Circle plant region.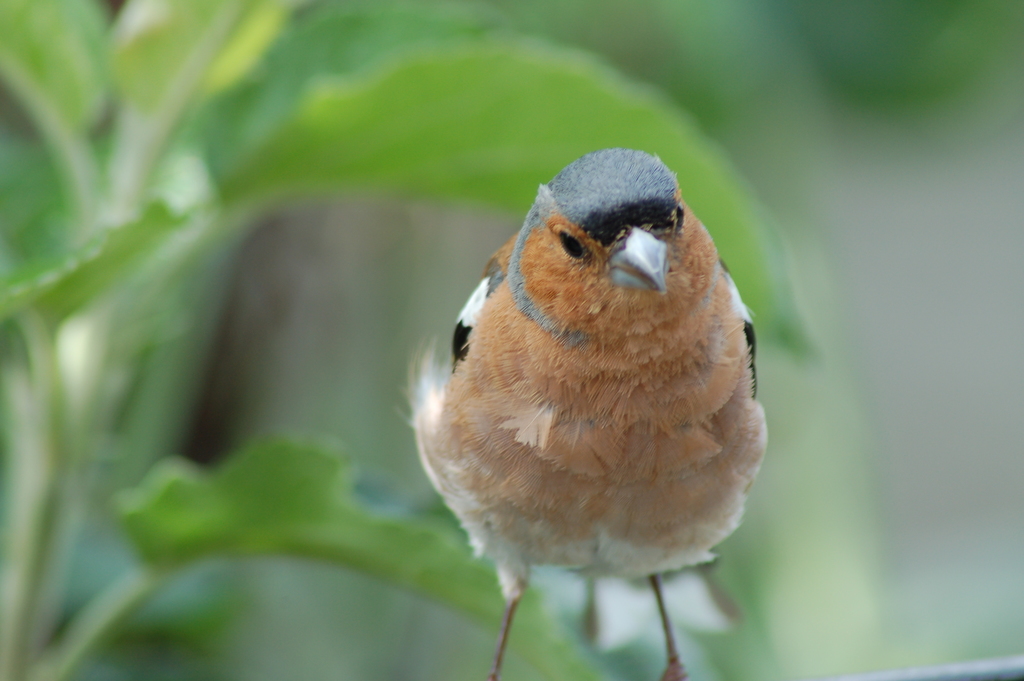
Region: [left=0, top=0, right=886, bottom=680].
